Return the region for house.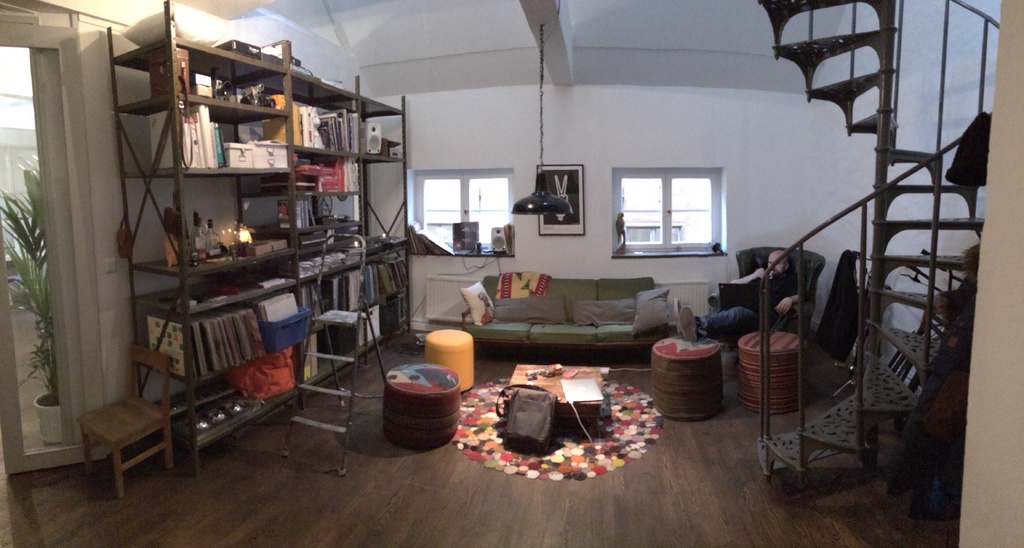
{"x1": 12, "y1": 20, "x2": 1016, "y2": 471}.
